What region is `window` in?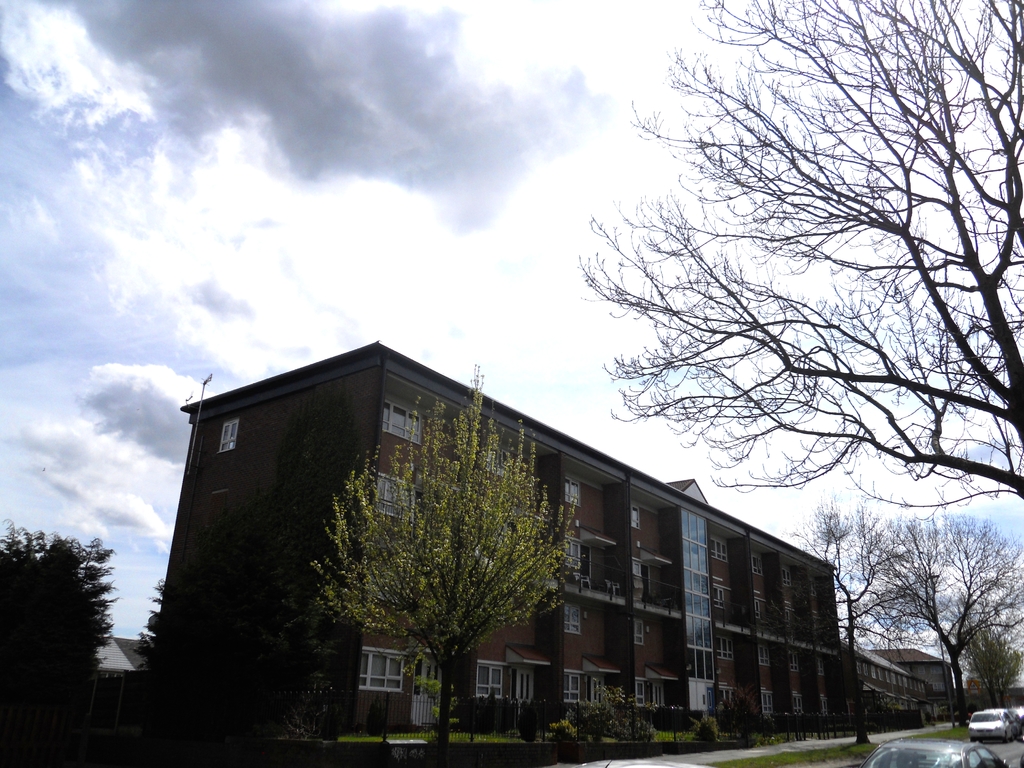
locate(565, 604, 582, 633).
